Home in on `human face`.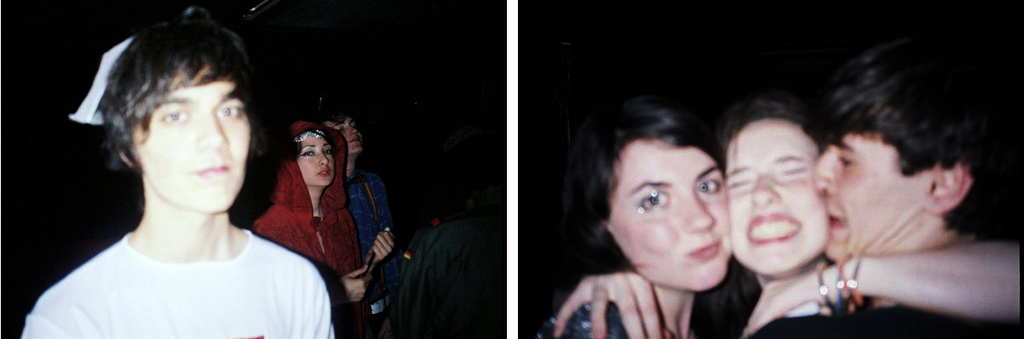
Homed in at crop(298, 126, 340, 190).
